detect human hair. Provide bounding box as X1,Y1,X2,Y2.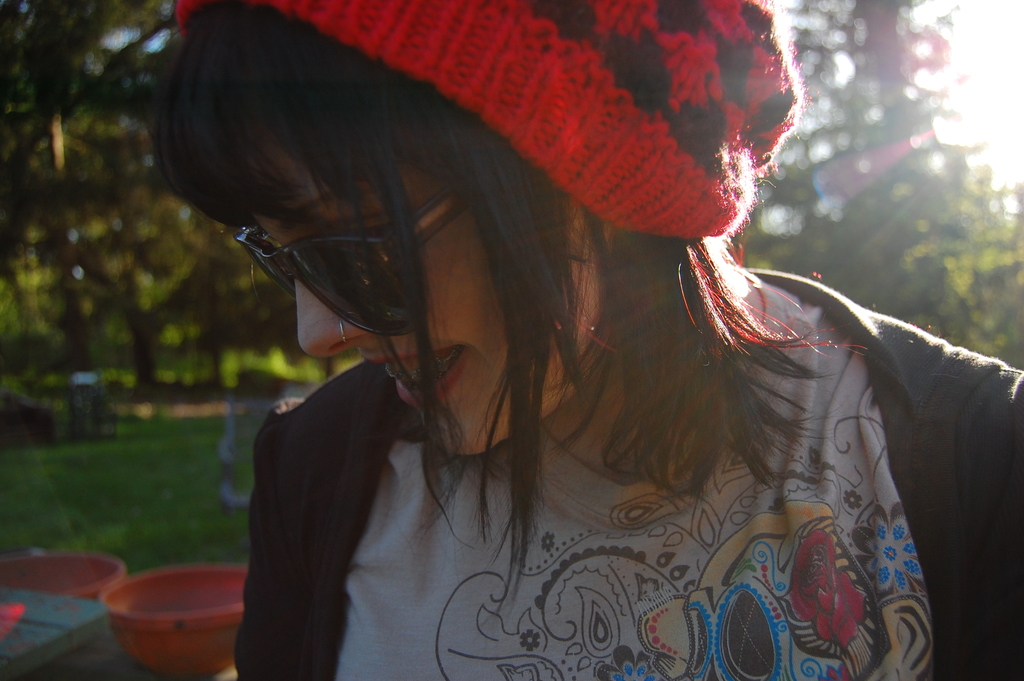
149,0,847,609.
